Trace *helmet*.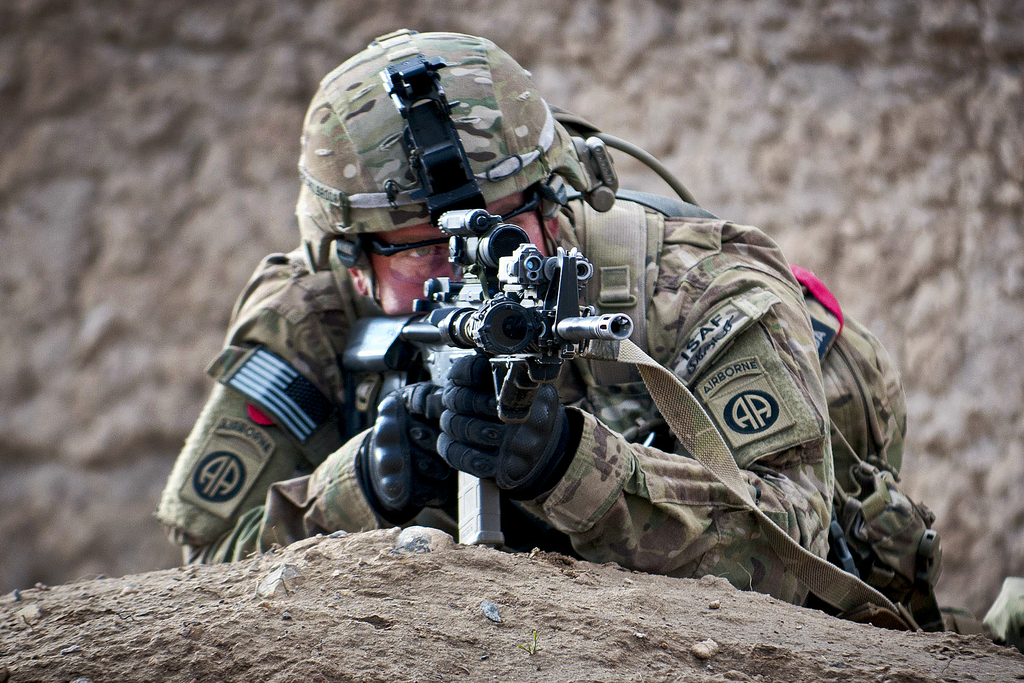
Traced to (x1=298, y1=25, x2=596, y2=317).
